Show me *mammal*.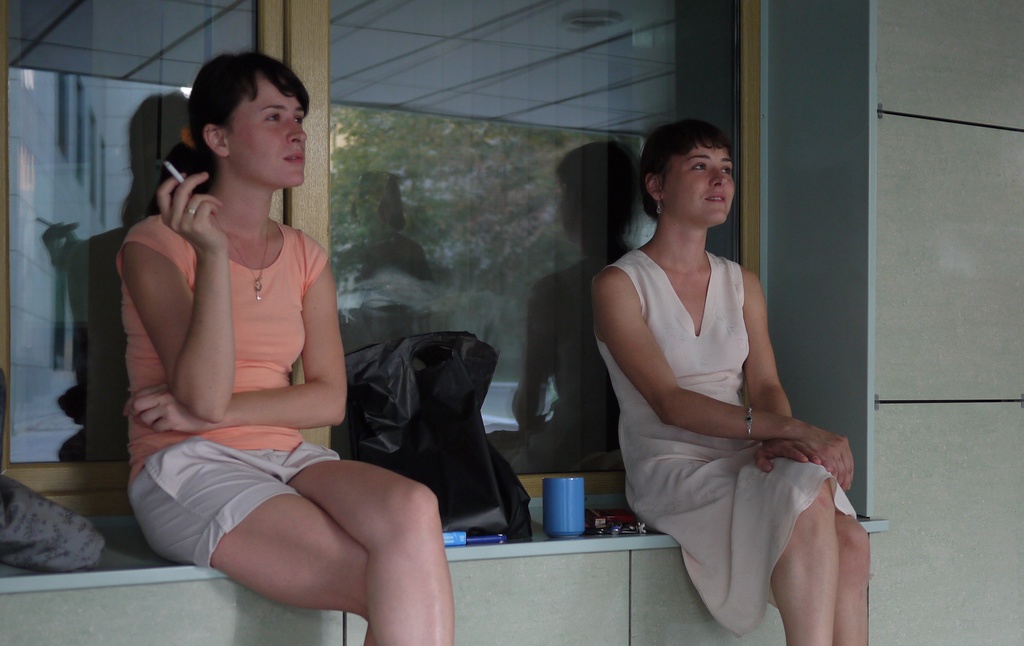
*mammal* is here: BBox(124, 46, 457, 645).
